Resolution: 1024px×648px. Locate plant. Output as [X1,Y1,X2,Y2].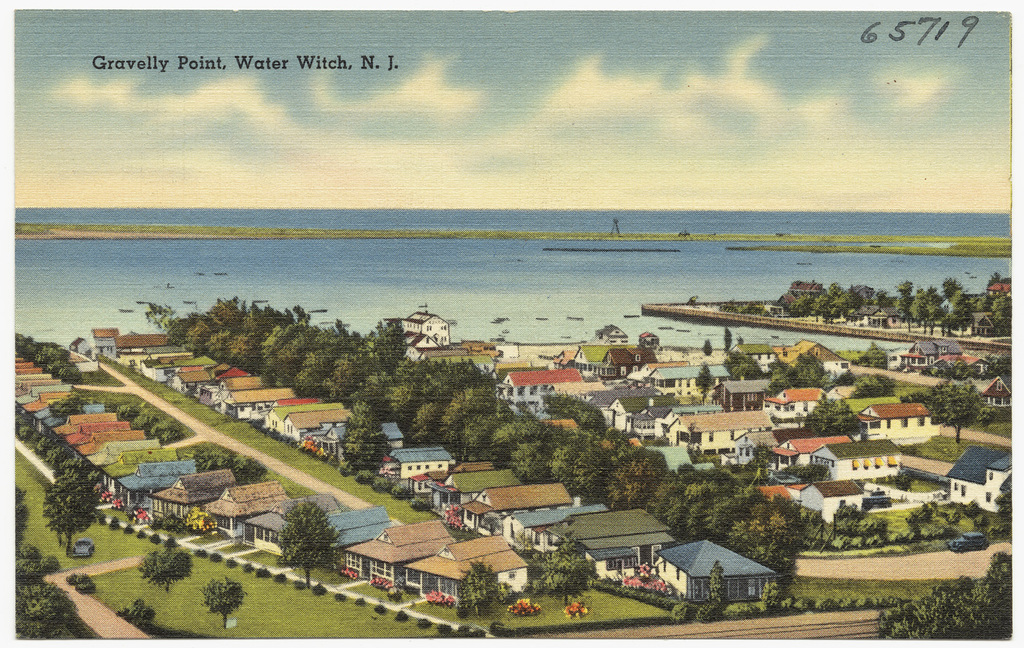
[113,595,156,628].
